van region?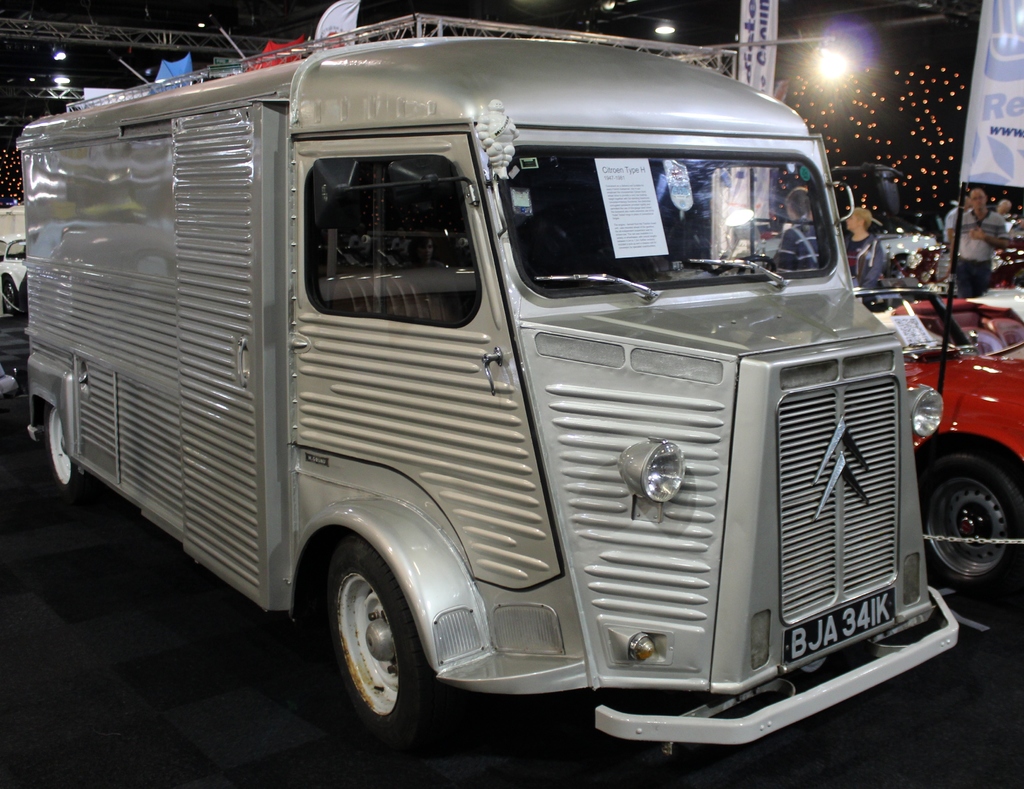
{"left": 26, "top": 8, "right": 959, "bottom": 753}
